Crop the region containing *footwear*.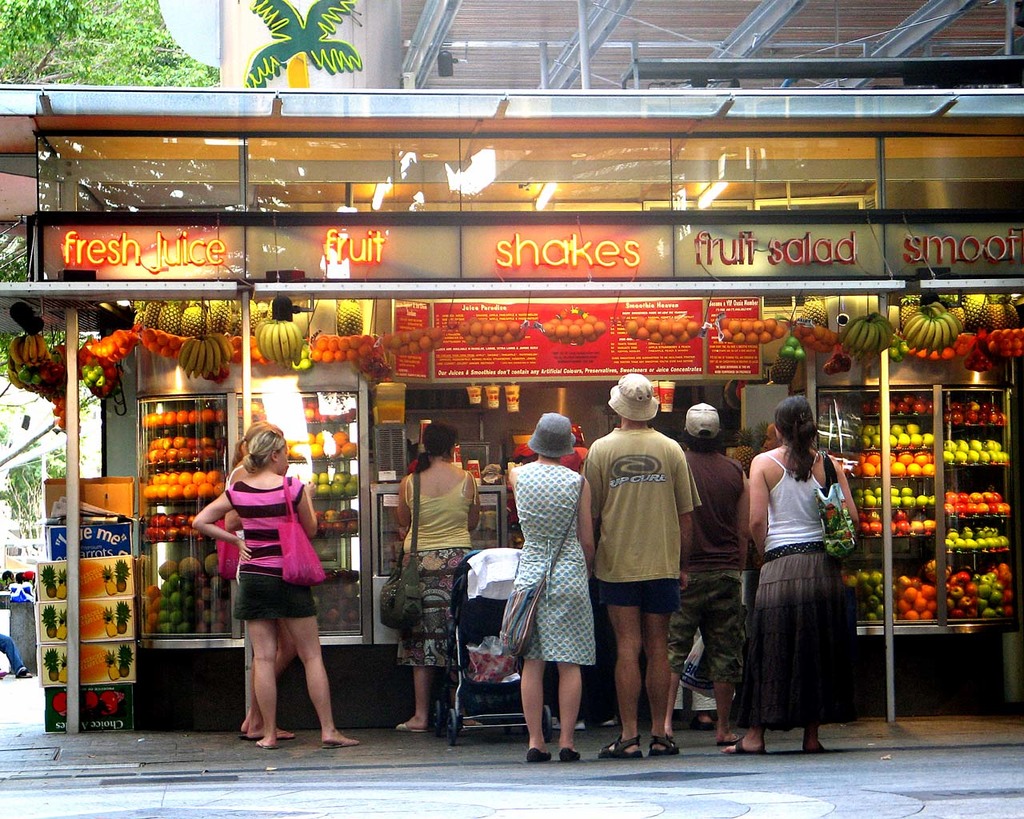
Crop region: [599,738,645,761].
